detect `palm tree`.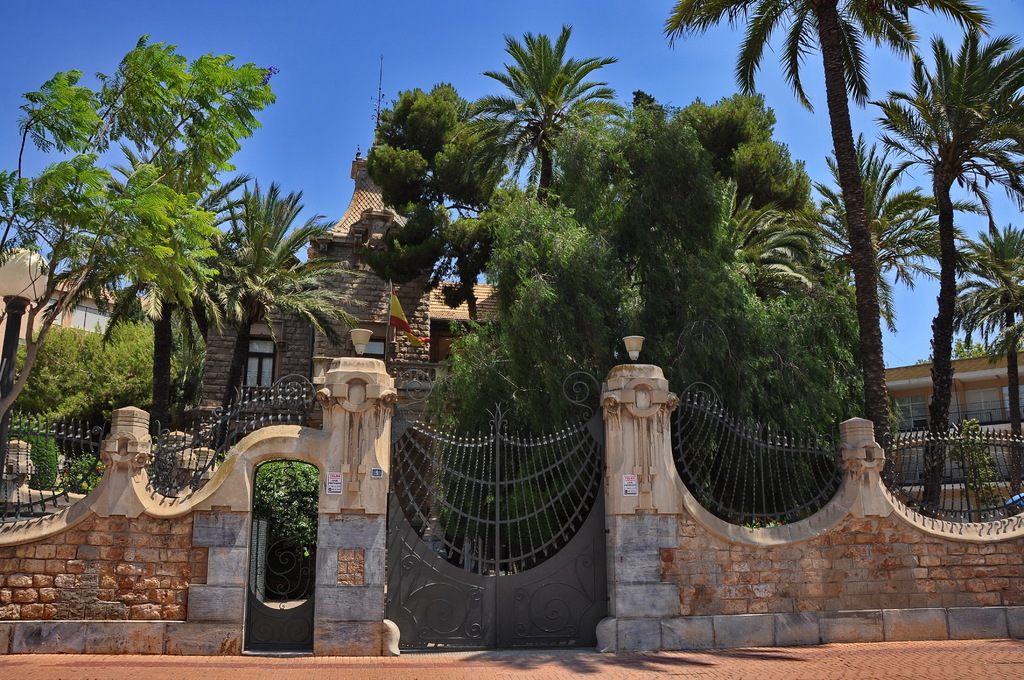
Detected at 669:0:980:453.
